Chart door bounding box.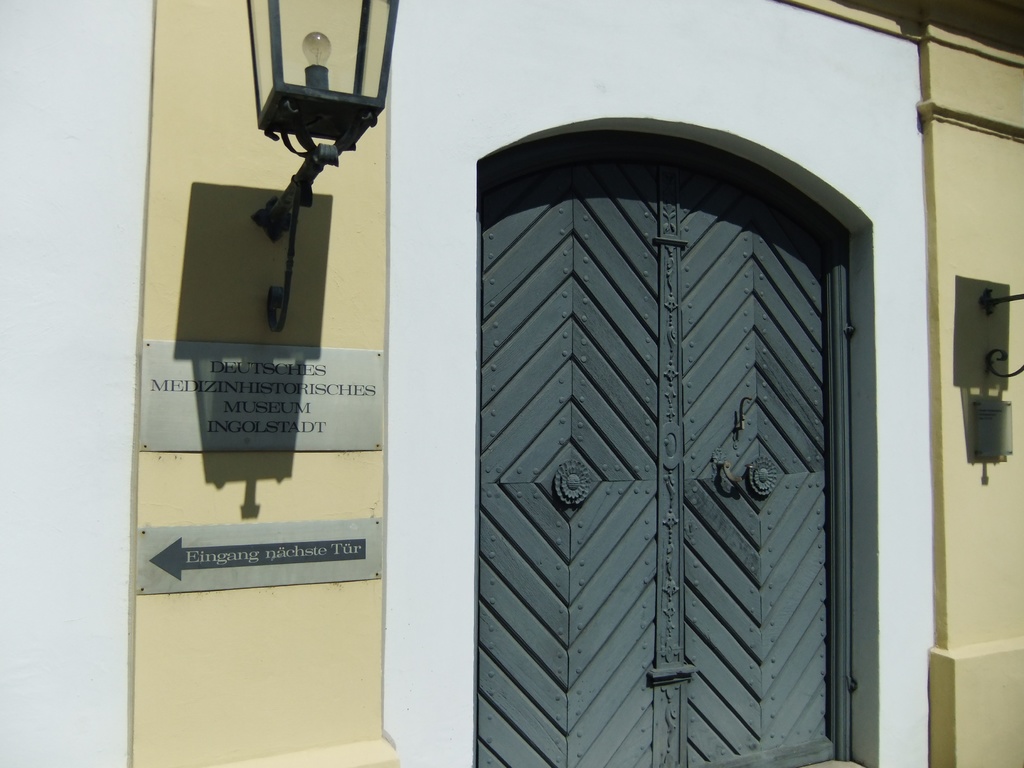
Charted: bbox=(469, 135, 854, 767).
